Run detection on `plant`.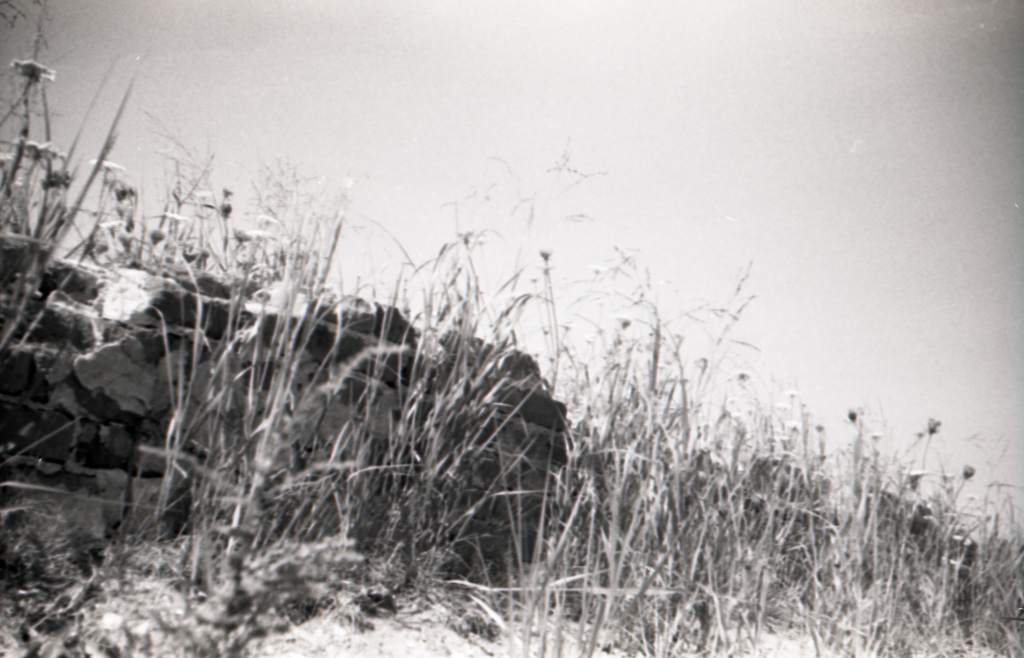
Result: (0,0,1023,657).
